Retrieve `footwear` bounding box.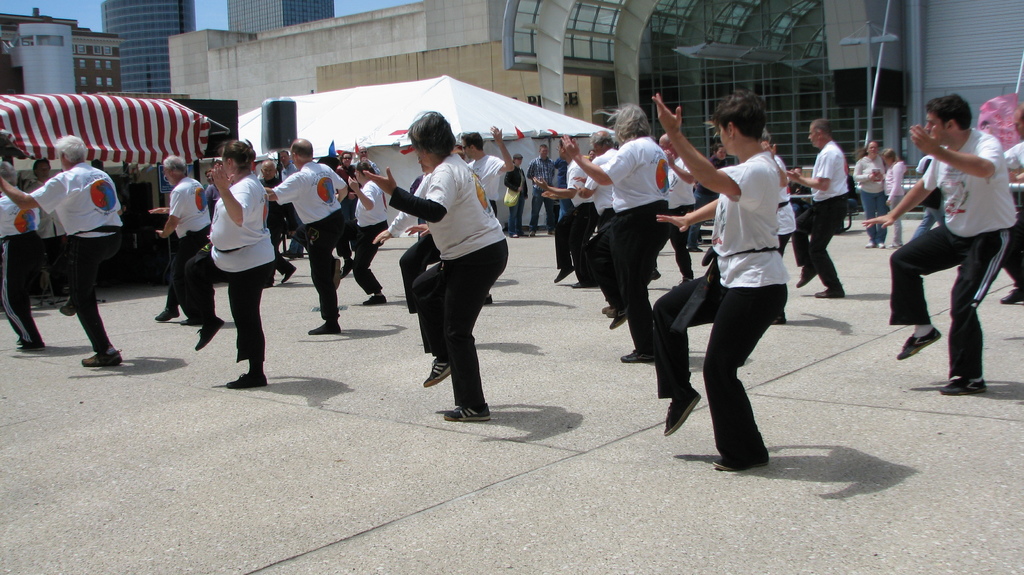
Bounding box: [422,349,453,382].
